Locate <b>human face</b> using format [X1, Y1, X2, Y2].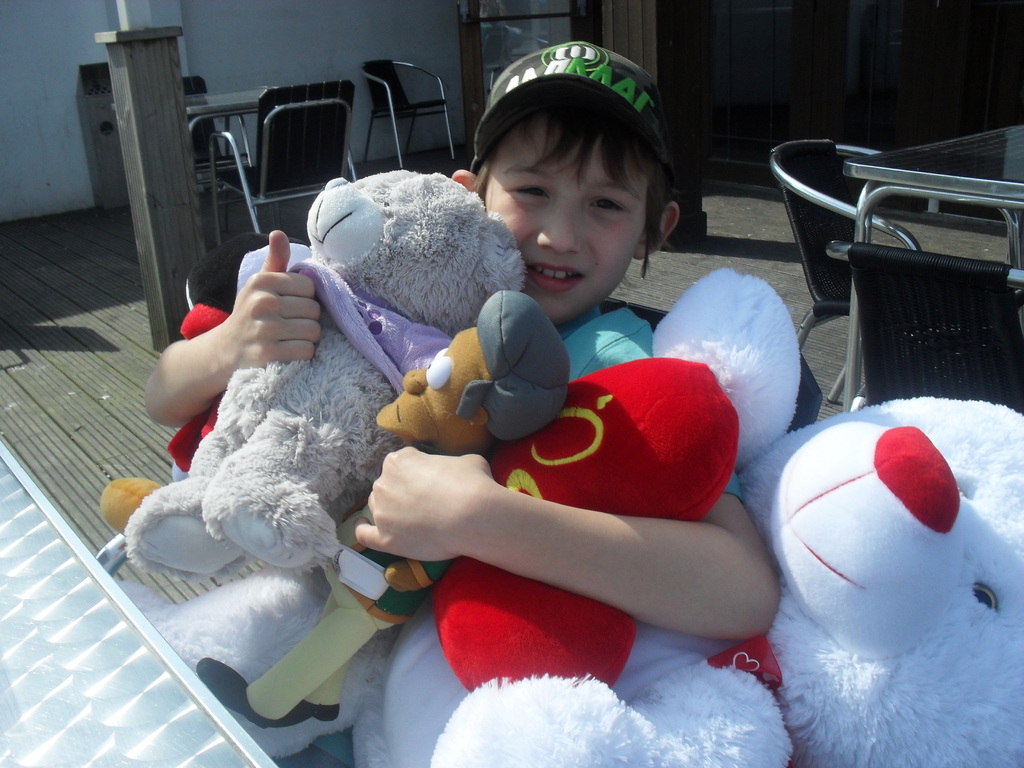
[486, 109, 647, 323].
